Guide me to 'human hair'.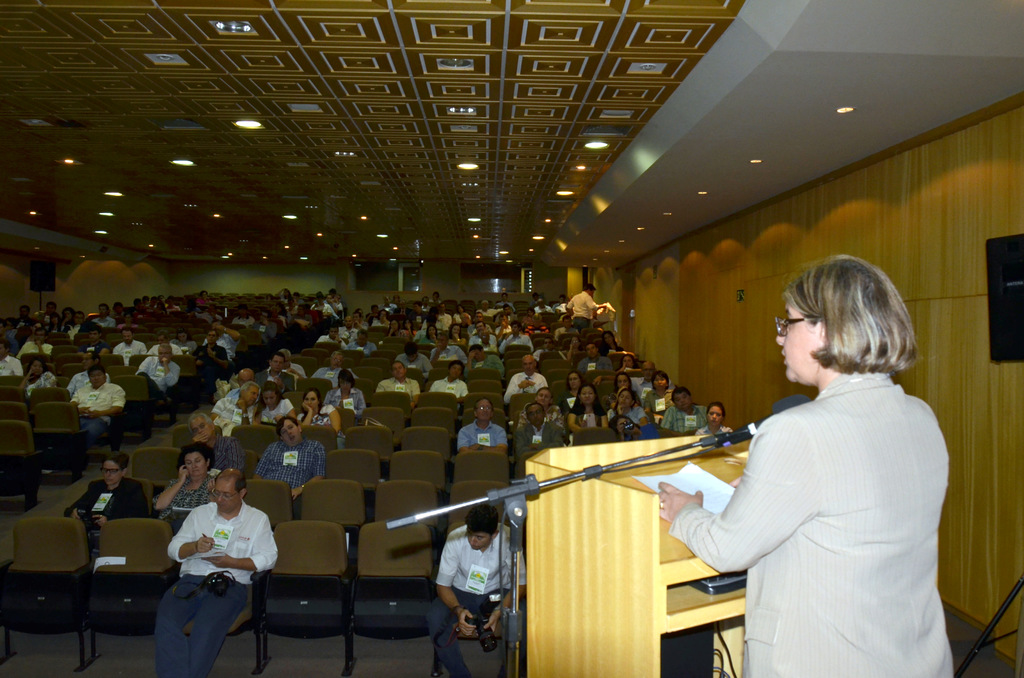
Guidance: {"left": 618, "top": 385, "right": 635, "bottom": 404}.
